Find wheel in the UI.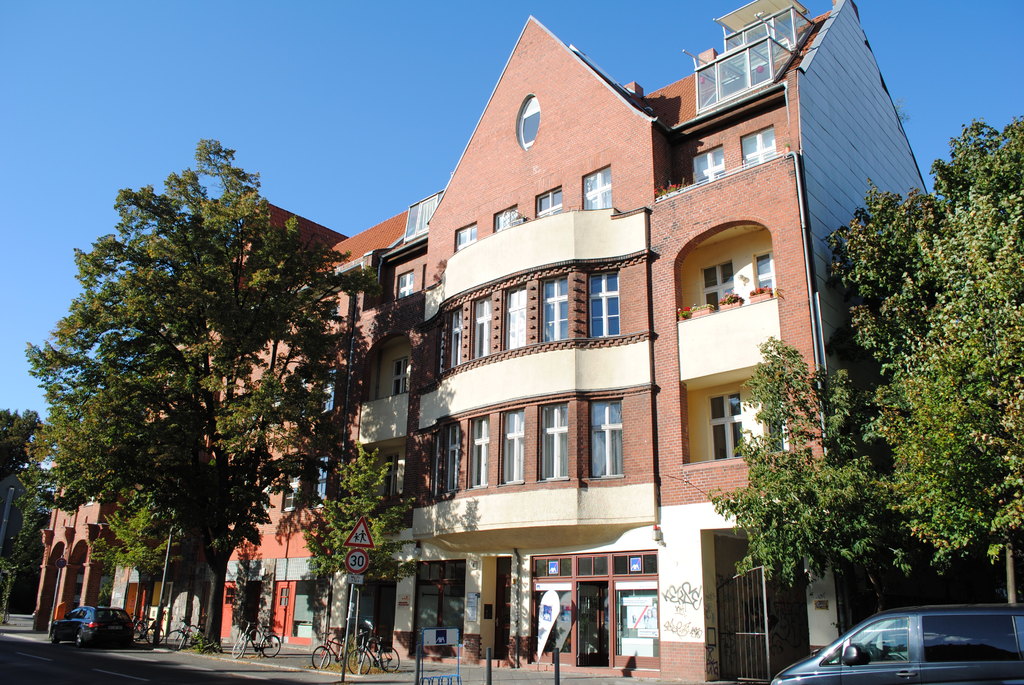
UI element at [x1=74, y1=628, x2=83, y2=645].
